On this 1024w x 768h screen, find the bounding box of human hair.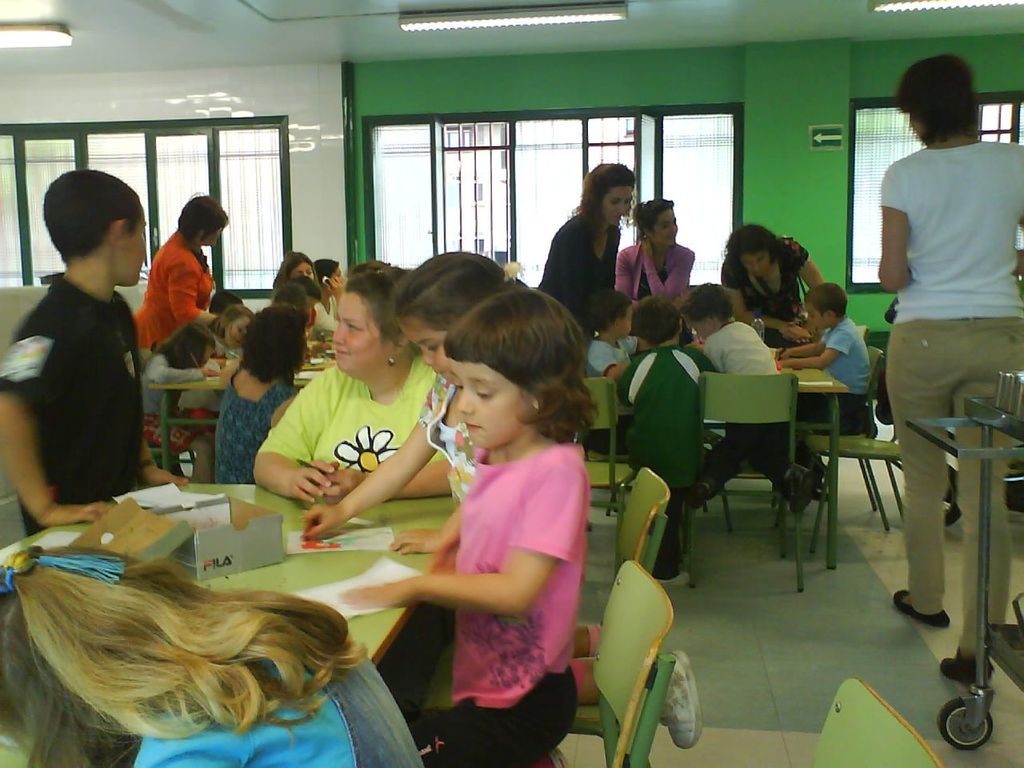
Bounding box: detection(442, 285, 600, 444).
